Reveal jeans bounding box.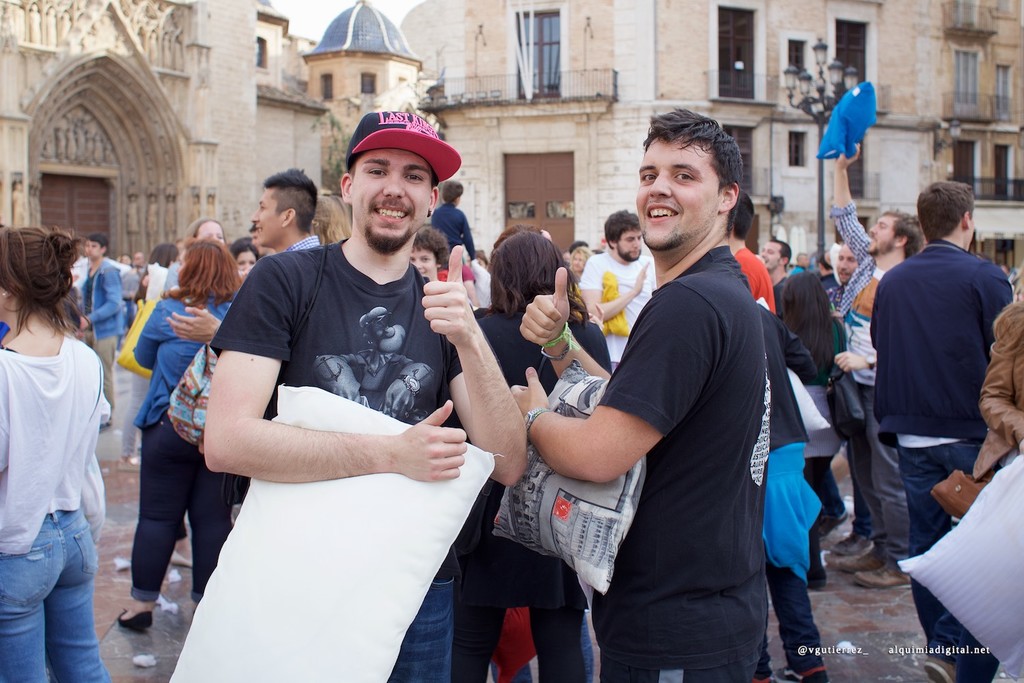
Revealed: [x1=455, y1=610, x2=588, y2=677].
